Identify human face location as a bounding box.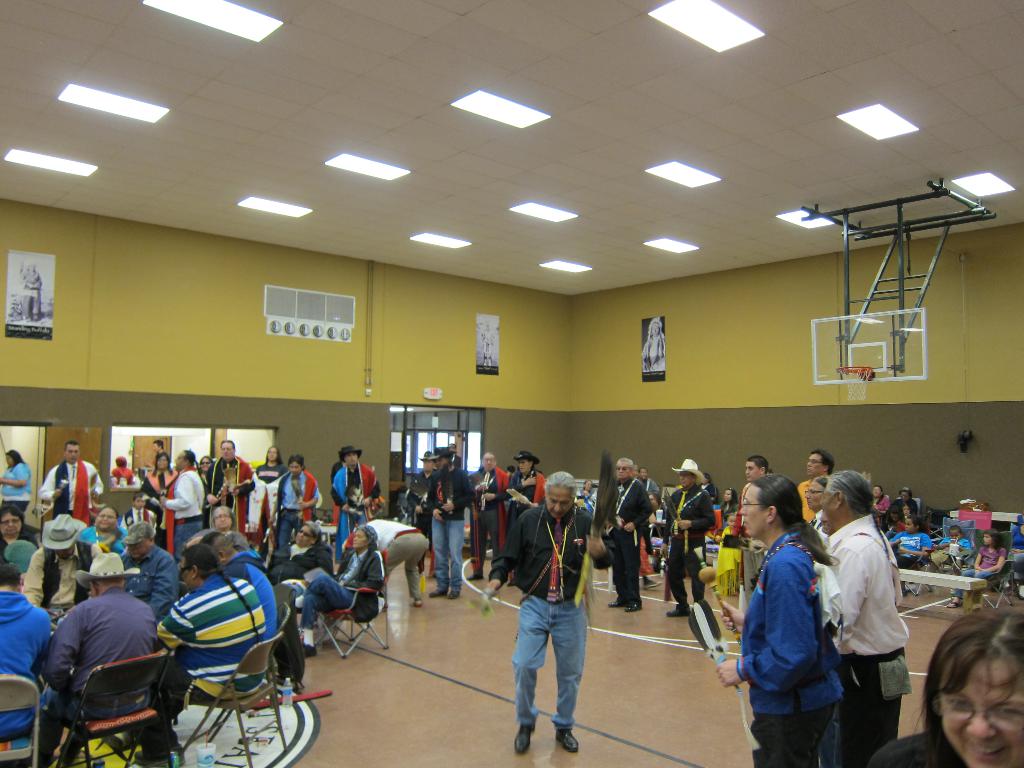
l=173, t=450, r=187, b=468.
